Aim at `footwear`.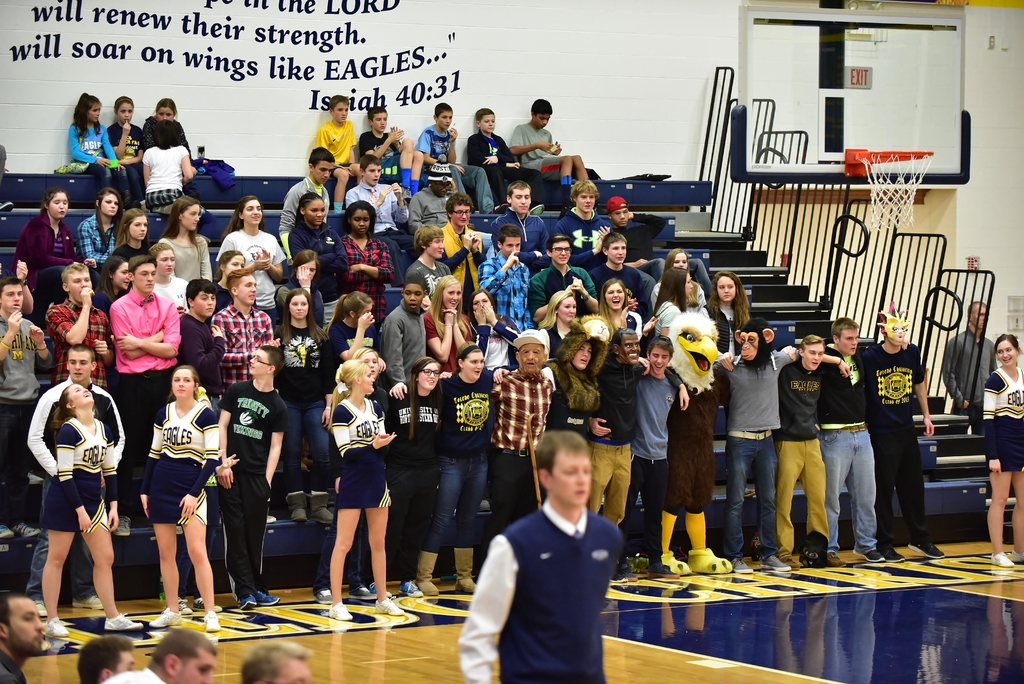
Aimed at 778:556:802:569.
